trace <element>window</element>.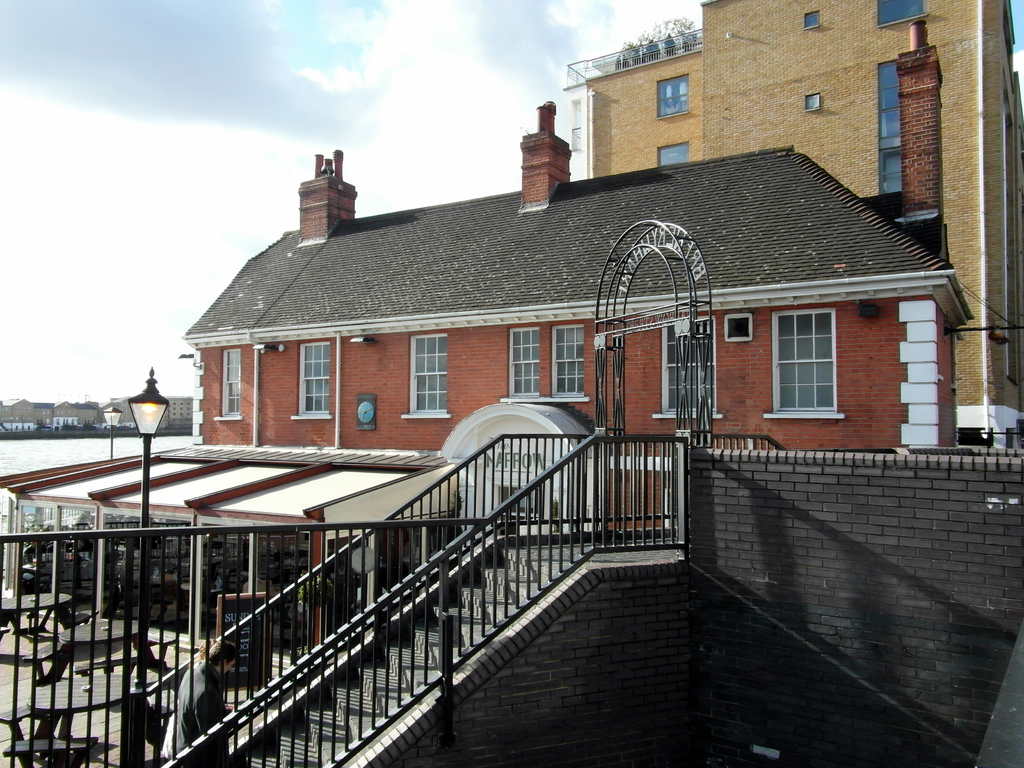
Traced to 872/60/904/196.
